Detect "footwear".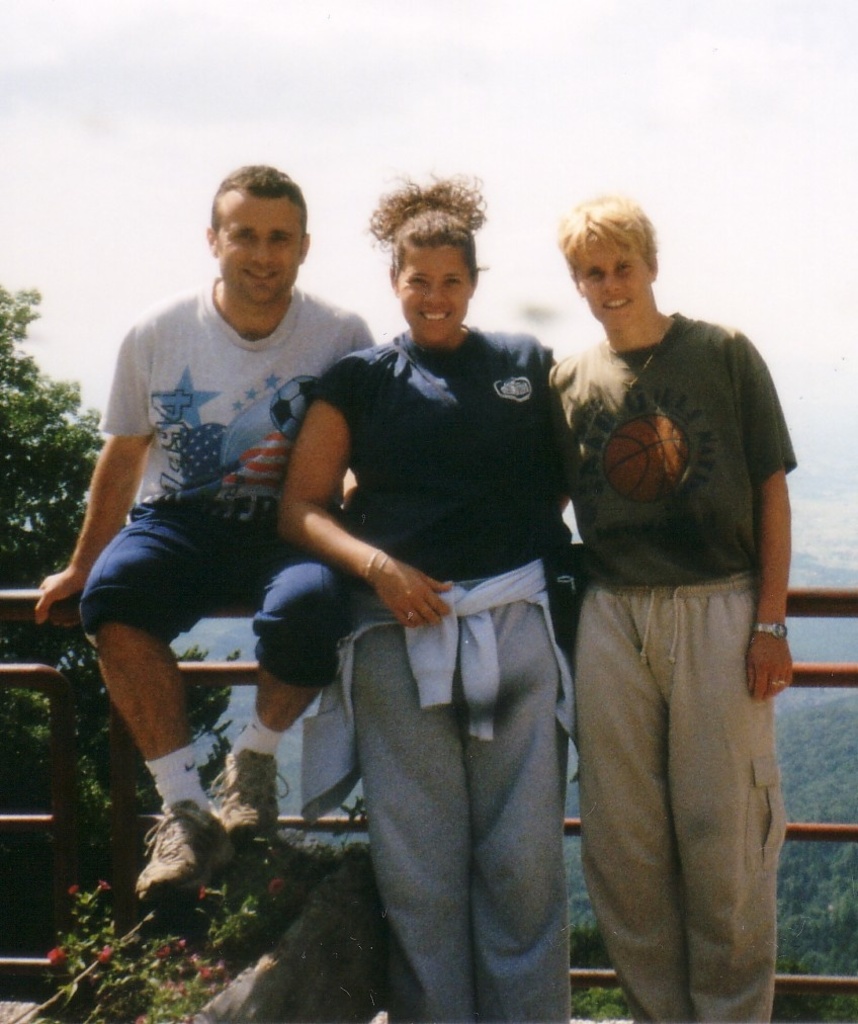
Detected at 119,805,222,912.
